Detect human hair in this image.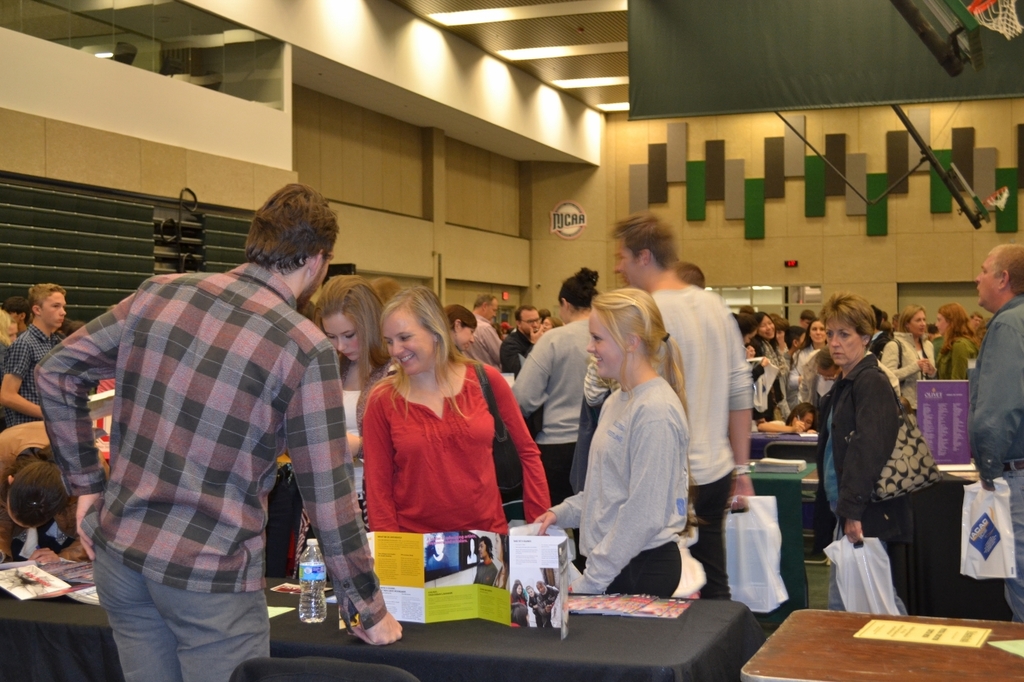
Detection: 370,290,462,405.
